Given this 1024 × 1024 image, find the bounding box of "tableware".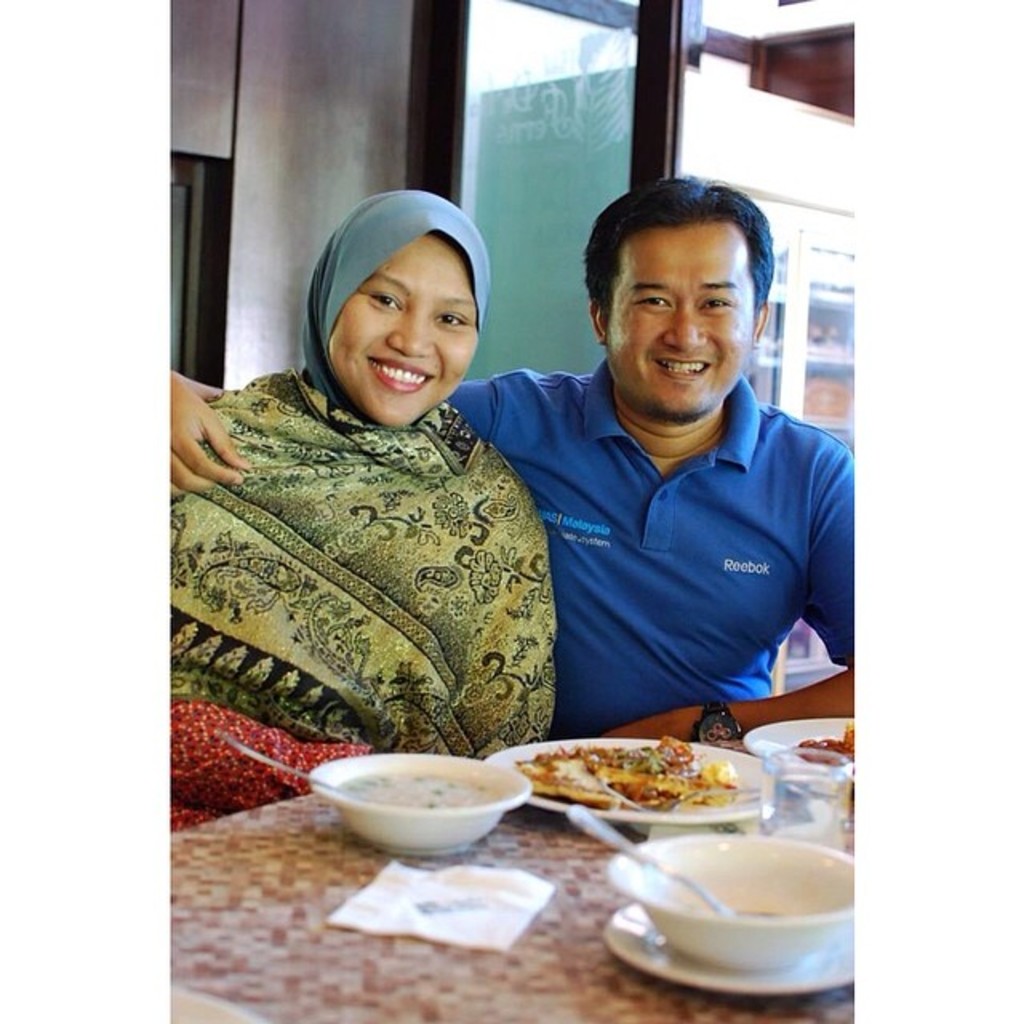
x1=208, y1=728, x2=344, y2=784.
